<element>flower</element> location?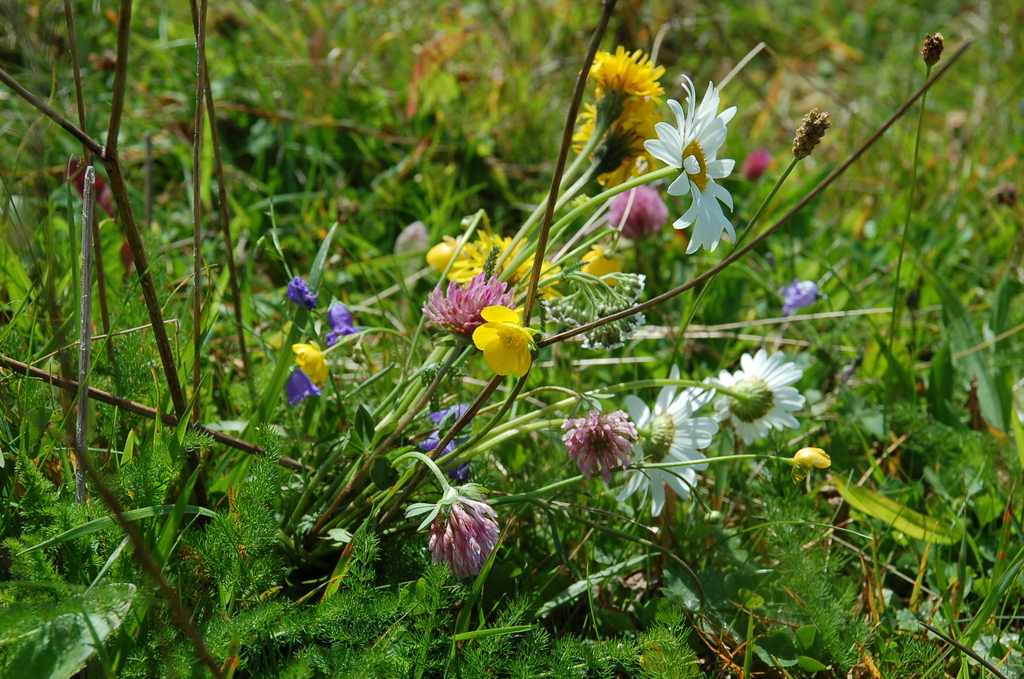
x1=789 y1=443 x2=832 y2=480
